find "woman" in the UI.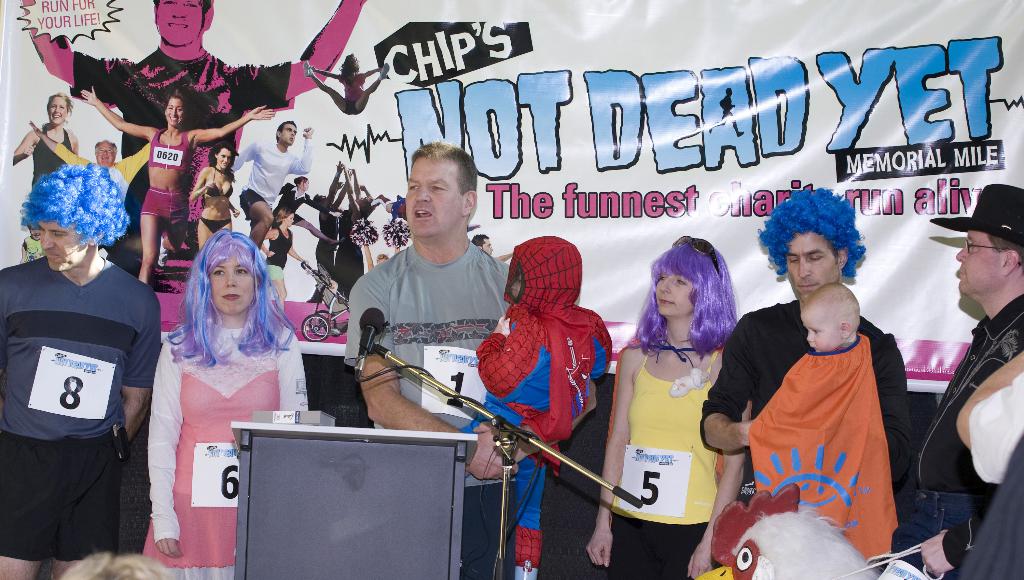
UI element at Rect(146, 228, 330, 579).
